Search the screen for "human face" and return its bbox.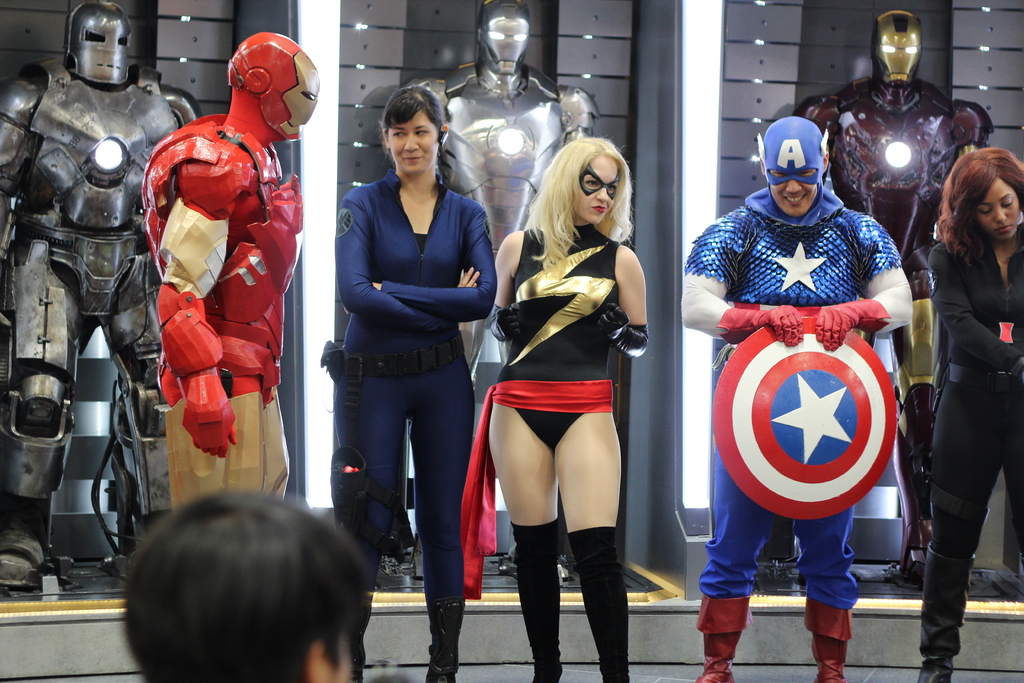
Found: l=268, t=54, r=319, b=143.
